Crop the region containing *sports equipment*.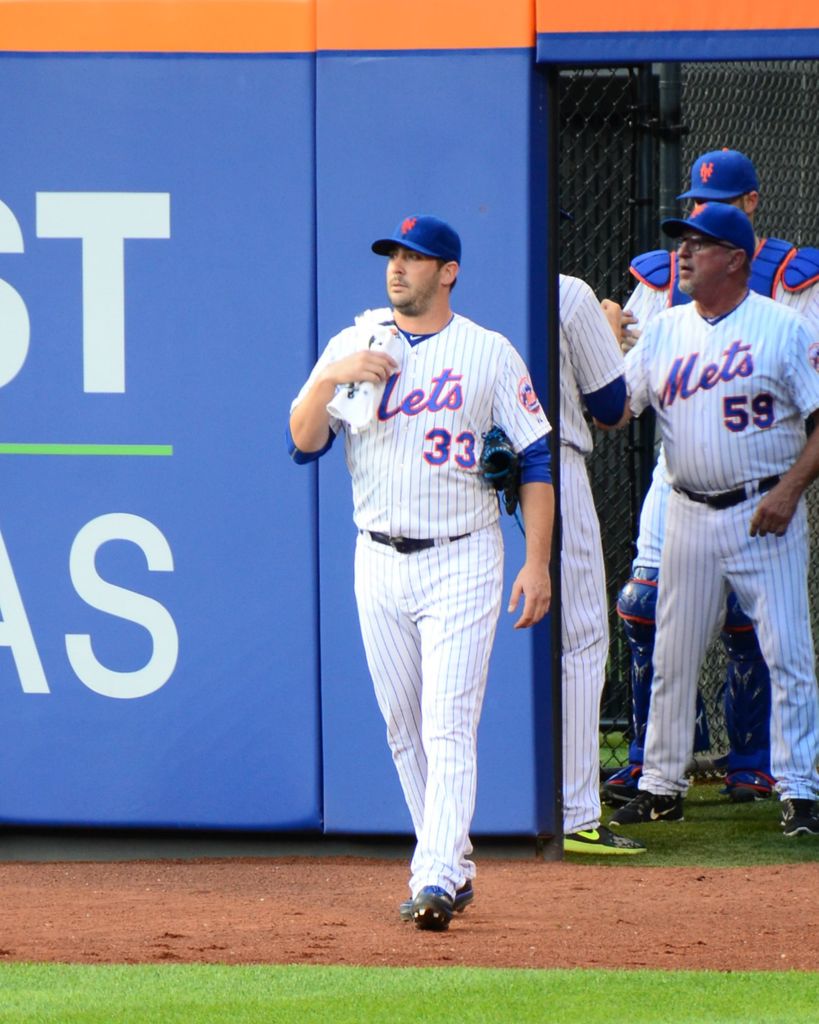
Crop region: bbox(712, 577, 774, 787).
